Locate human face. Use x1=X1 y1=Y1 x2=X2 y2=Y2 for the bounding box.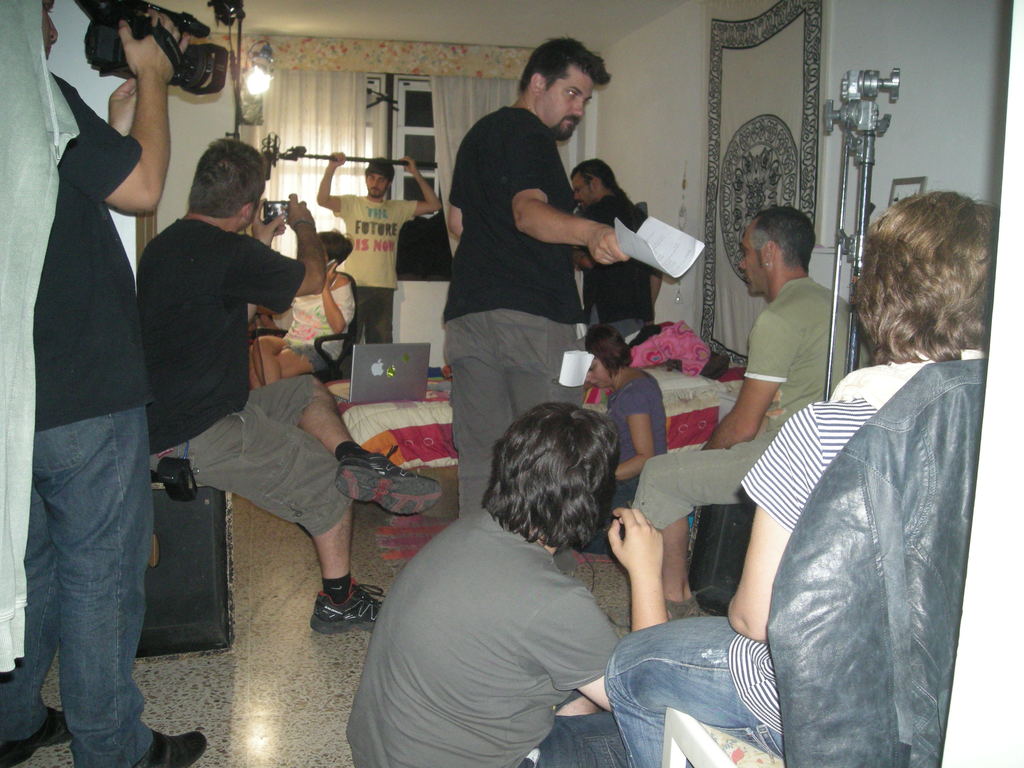
x1=587 y1=358 x2=604 y2=388.
